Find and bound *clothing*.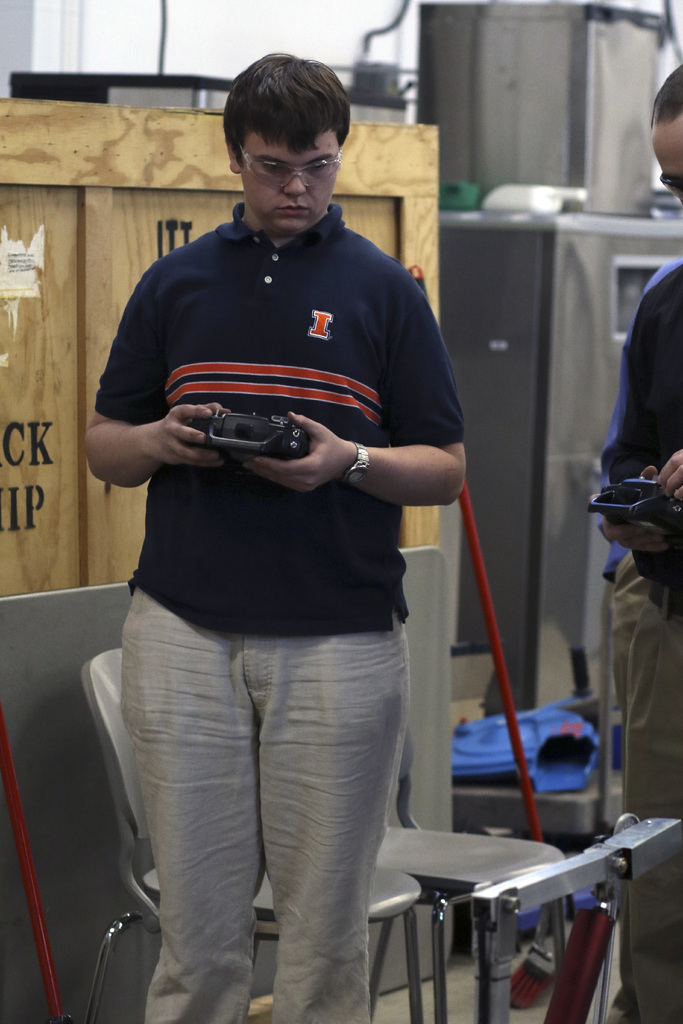
Bound: [left=534, top=248, right=682, bottom=1023].
